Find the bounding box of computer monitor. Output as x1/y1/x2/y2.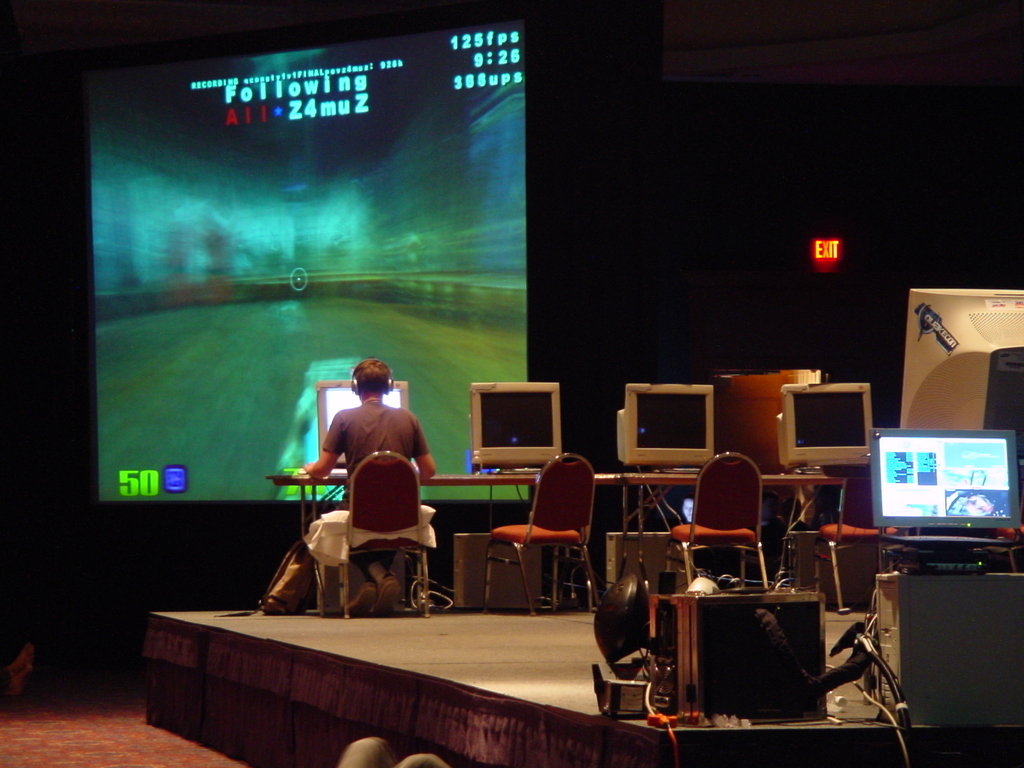
771/380/879/475.
